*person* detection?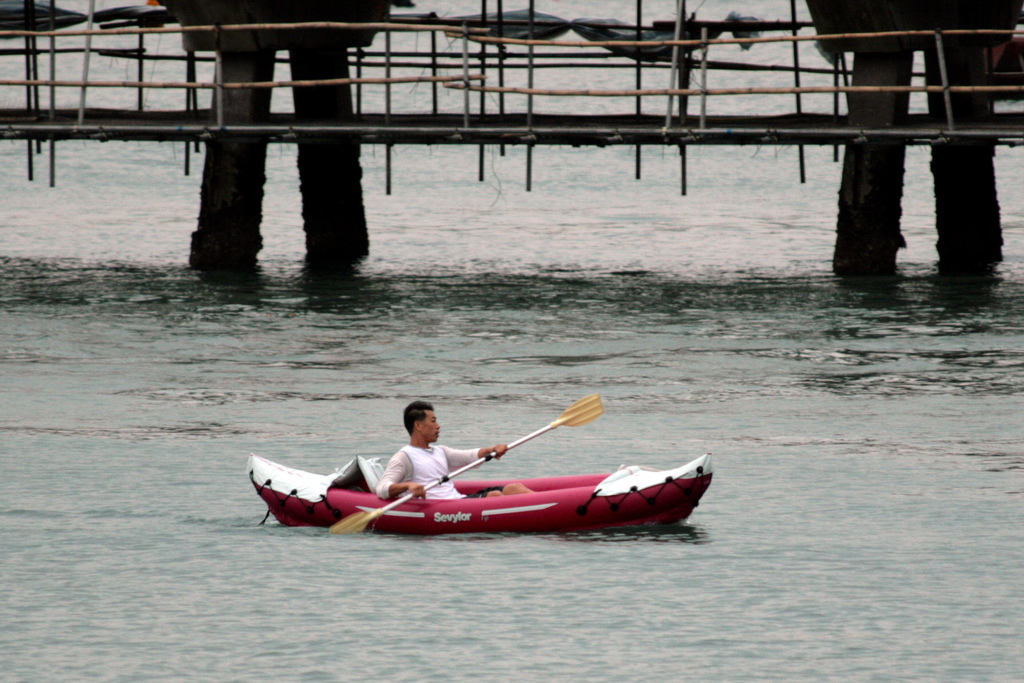
bbox=(377, 401, 534, 501)
